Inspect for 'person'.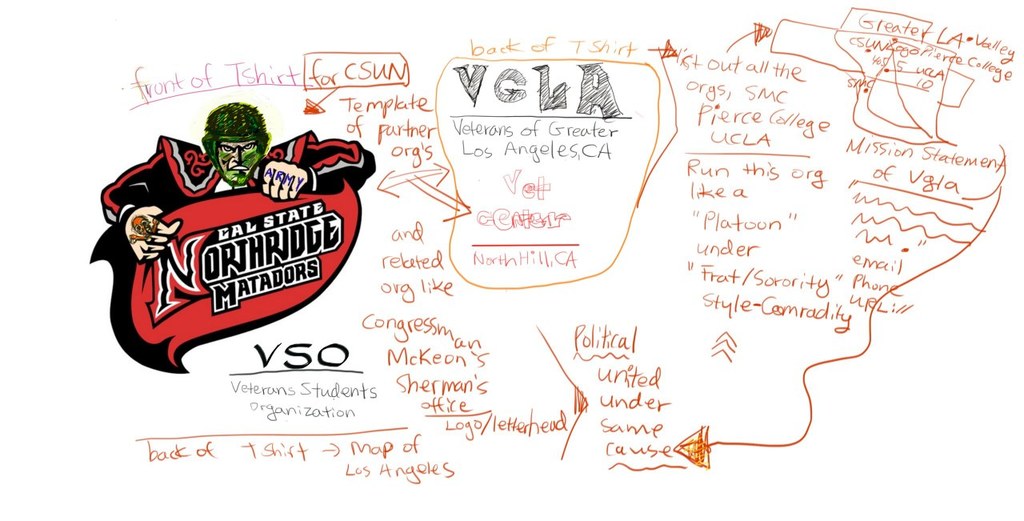
Inspection: pyautogui.locateOnScreen(100, 102, 380, 262).
